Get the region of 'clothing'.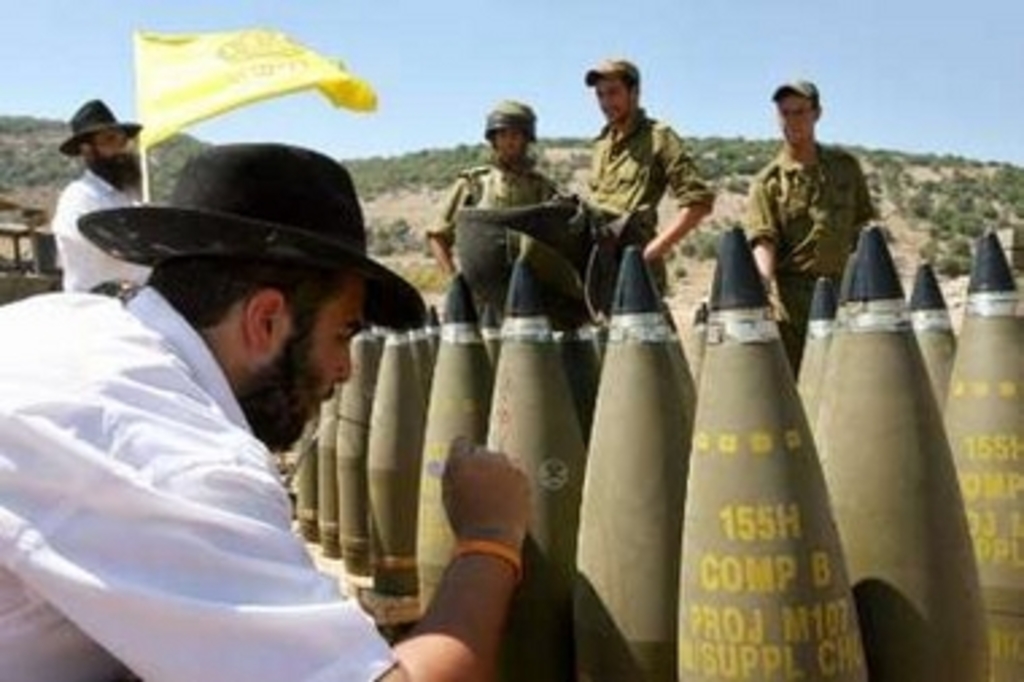
x1=0, y1=280, x2=402, y2=679.
